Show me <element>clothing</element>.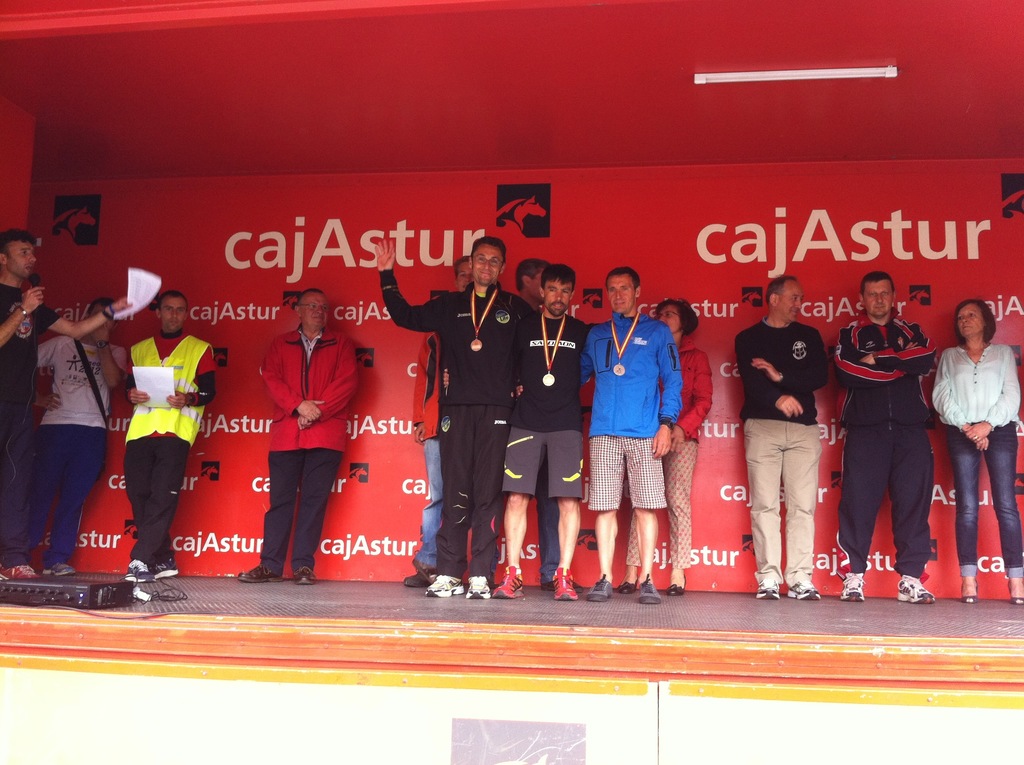
<element>clothing</element> is here: [27, 335, 125, 563].
